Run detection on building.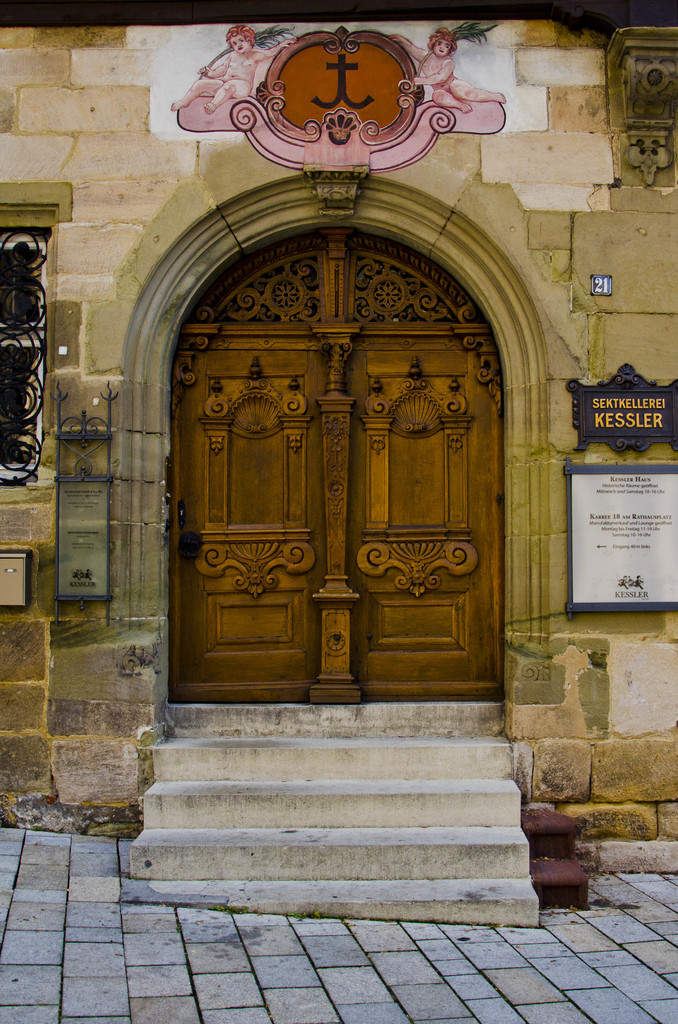
Result: 0:4:677:869.
